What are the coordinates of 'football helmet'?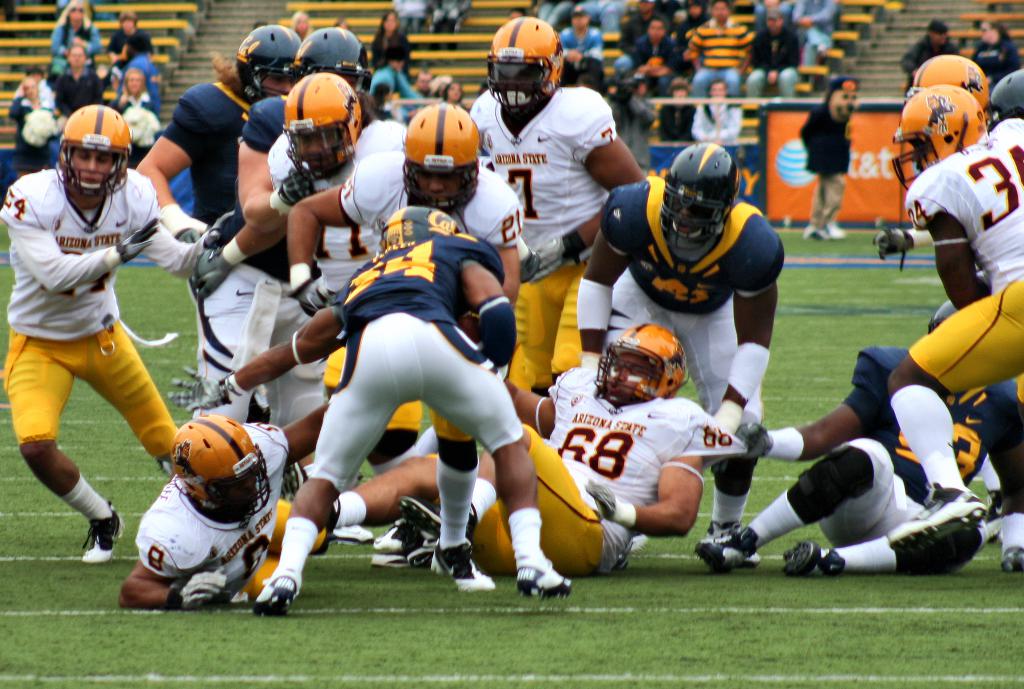
[926, 298, 961, 328].
